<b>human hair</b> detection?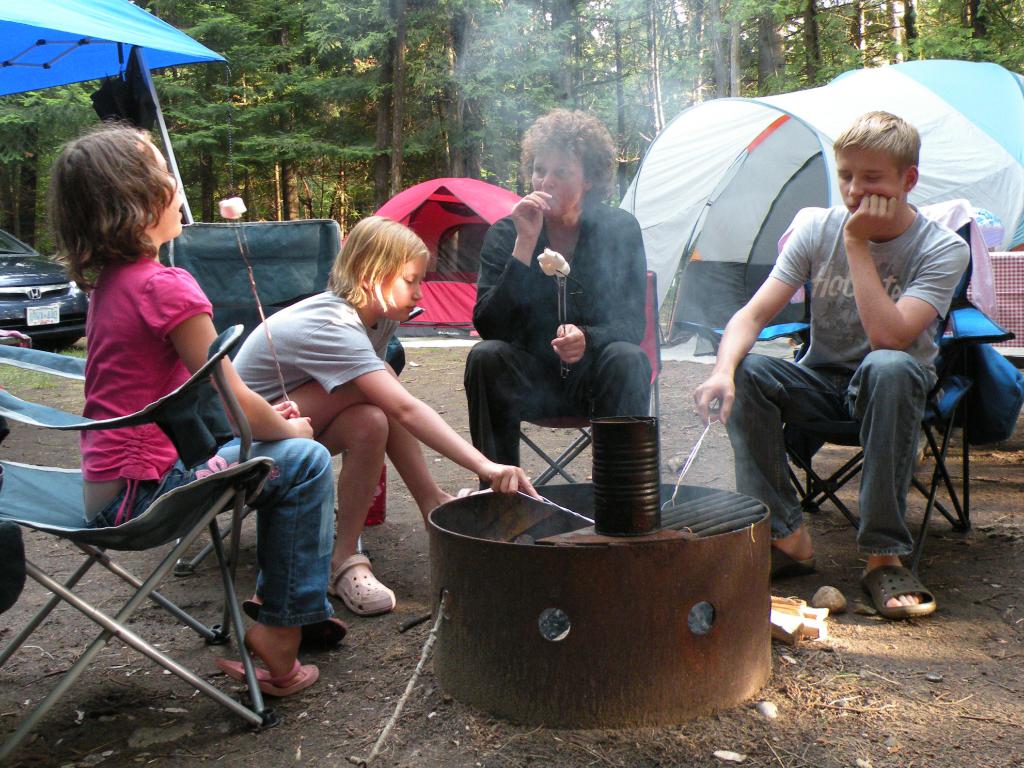
{"left": 322, "top": 212, "right": 428, "bottom": 321}
